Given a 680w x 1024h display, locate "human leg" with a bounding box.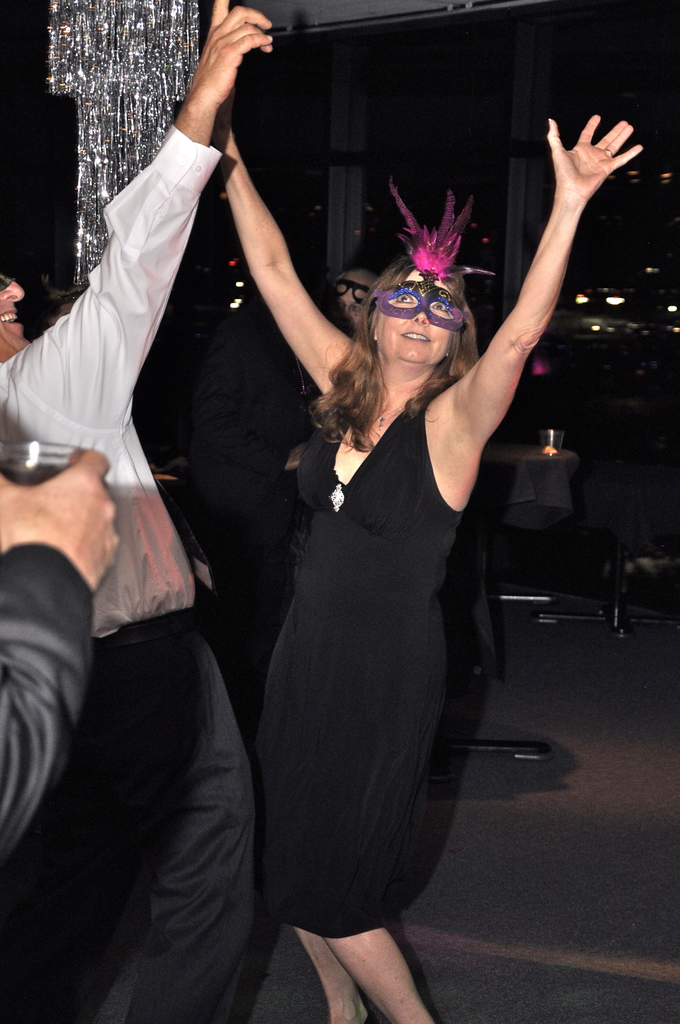
Located: select_region(275, 847, 371, 1023).
